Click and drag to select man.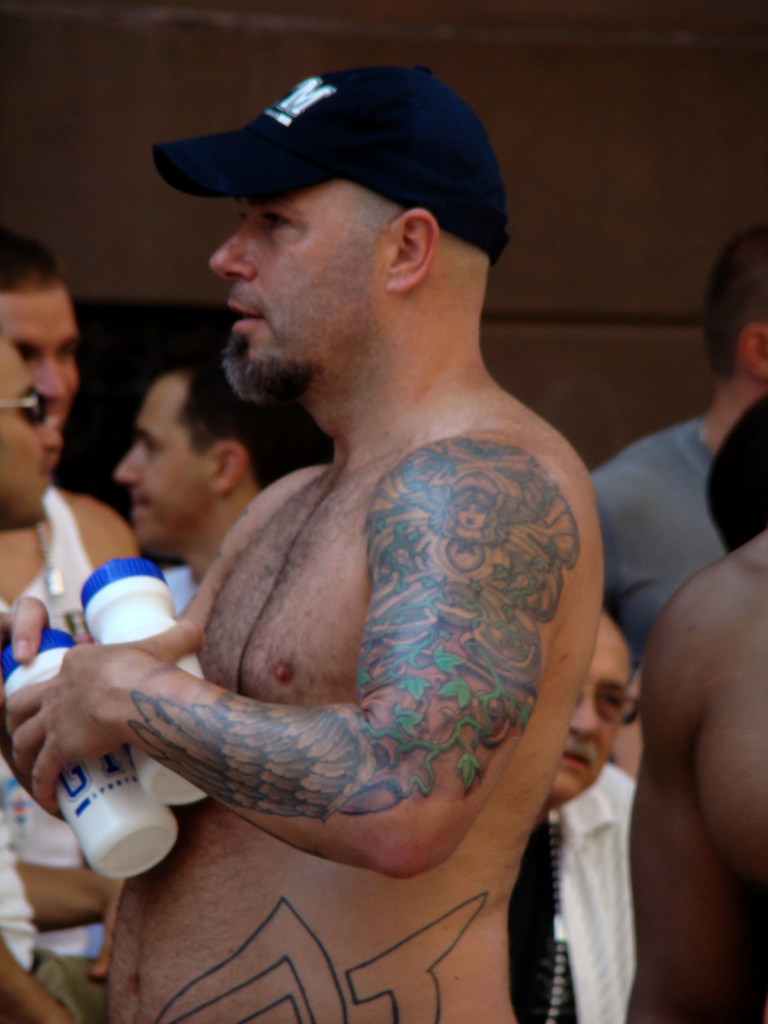
Selection: l=42, t=19, r=634, b=1002.
